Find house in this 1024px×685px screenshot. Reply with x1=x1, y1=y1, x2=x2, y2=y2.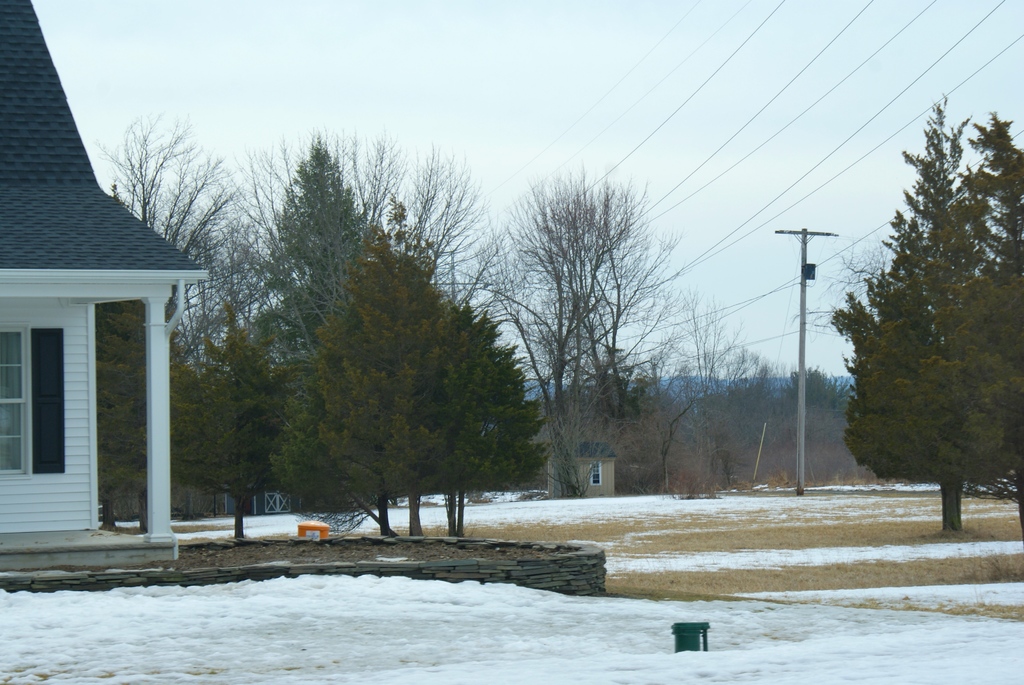
x1=0, y1=0, x2=209, y2=564.
